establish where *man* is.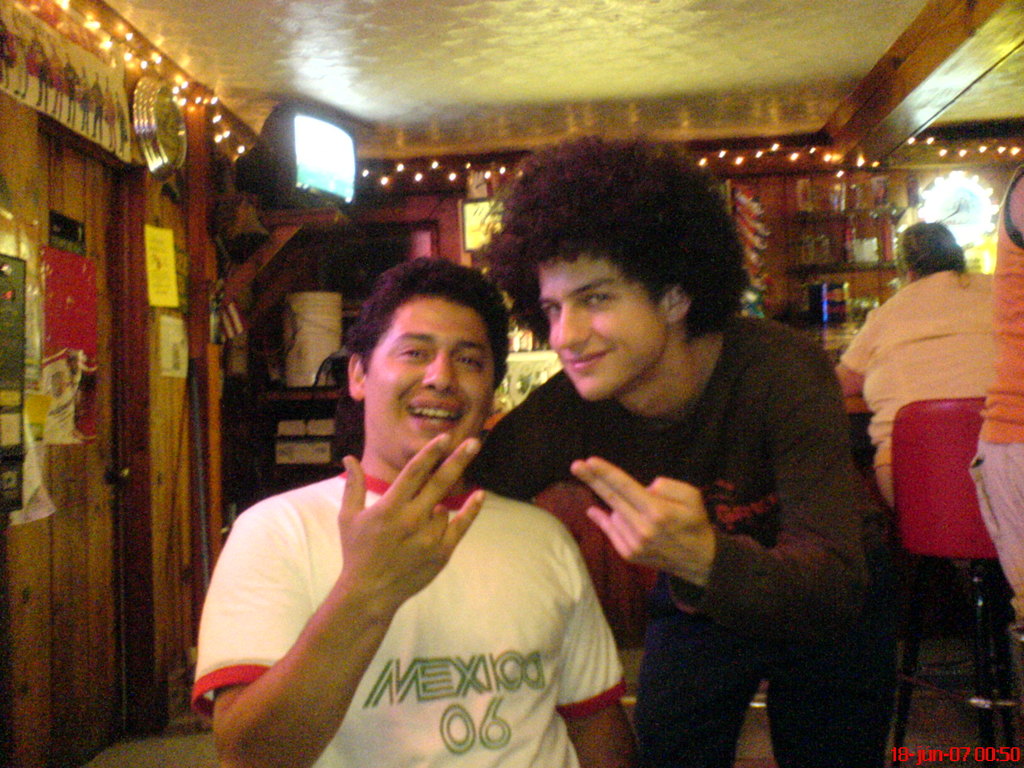
Established at 461:129:905:767.
